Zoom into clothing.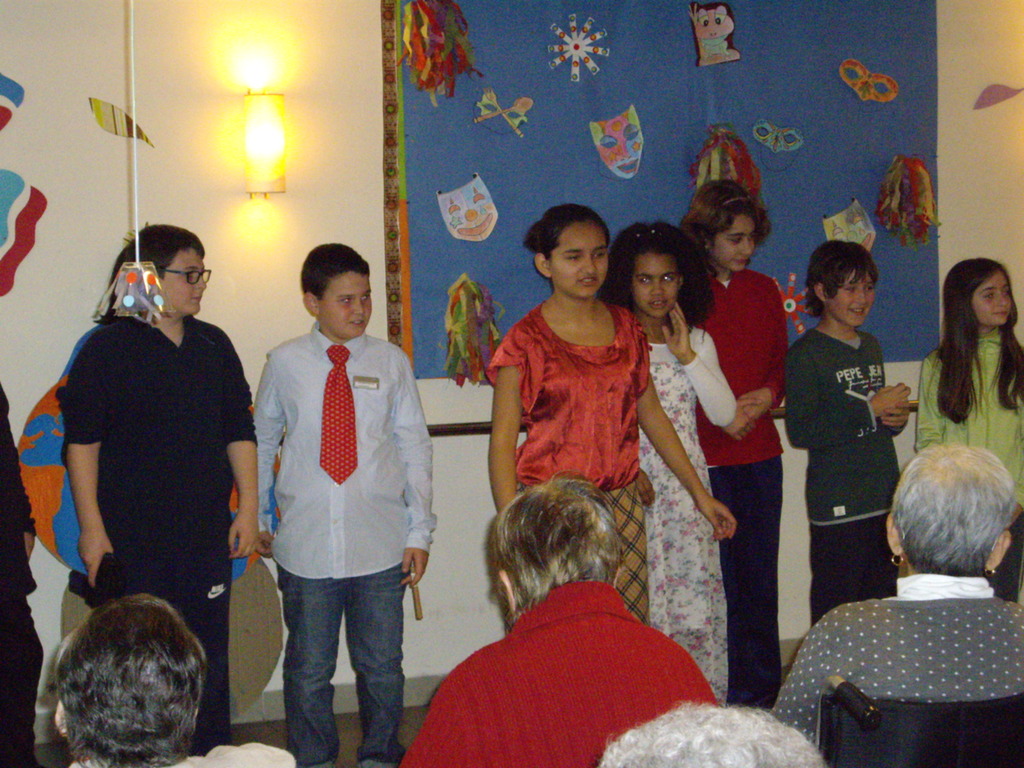
Zoom target: region(483, 296, 653, 623).
